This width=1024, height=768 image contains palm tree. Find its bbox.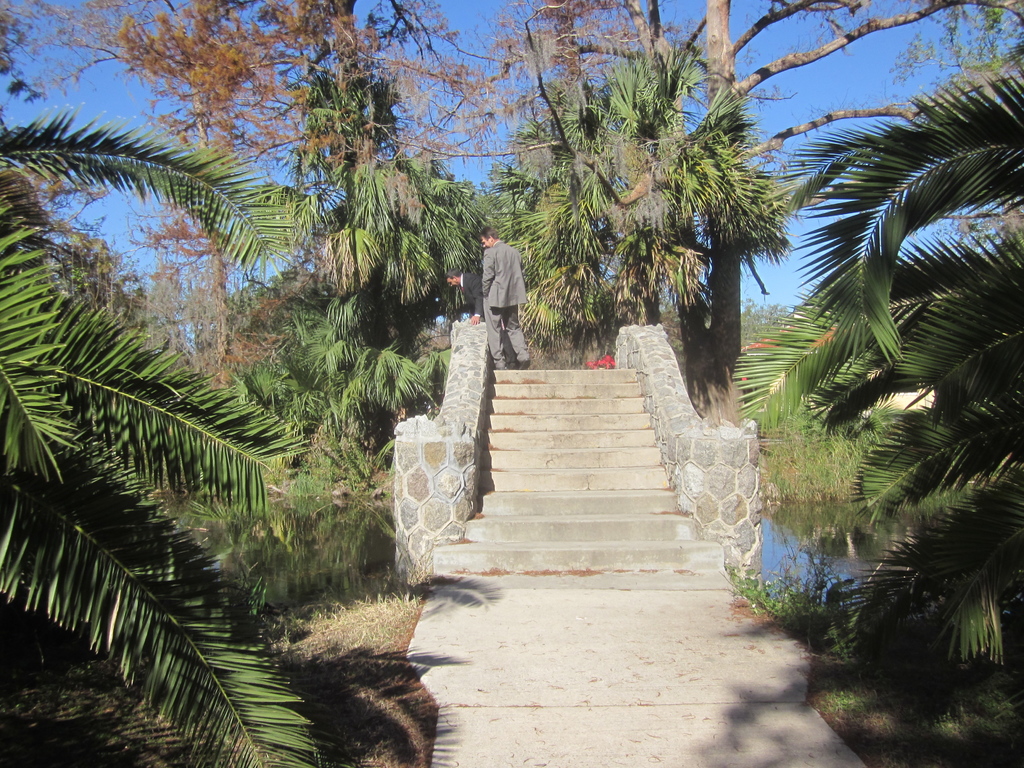
region(2, 187, 292, 767).
